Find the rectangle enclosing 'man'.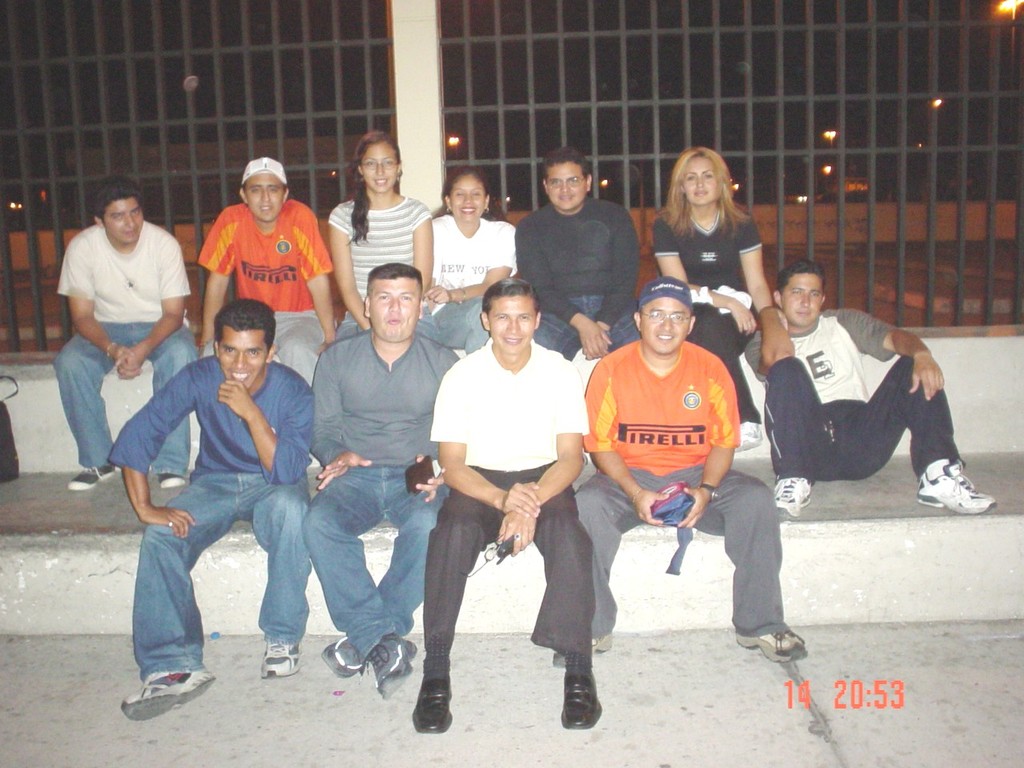
[left=302, top=266, right=460, bottom=690].
